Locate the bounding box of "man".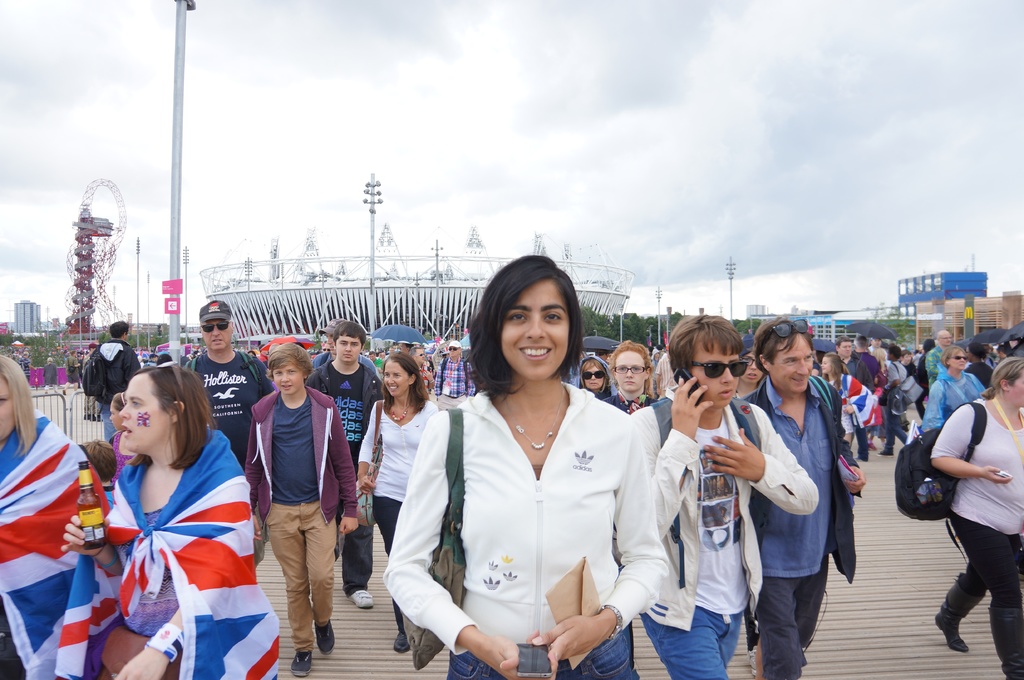
Bounding box: bbox(86, 319, 143, 446).
